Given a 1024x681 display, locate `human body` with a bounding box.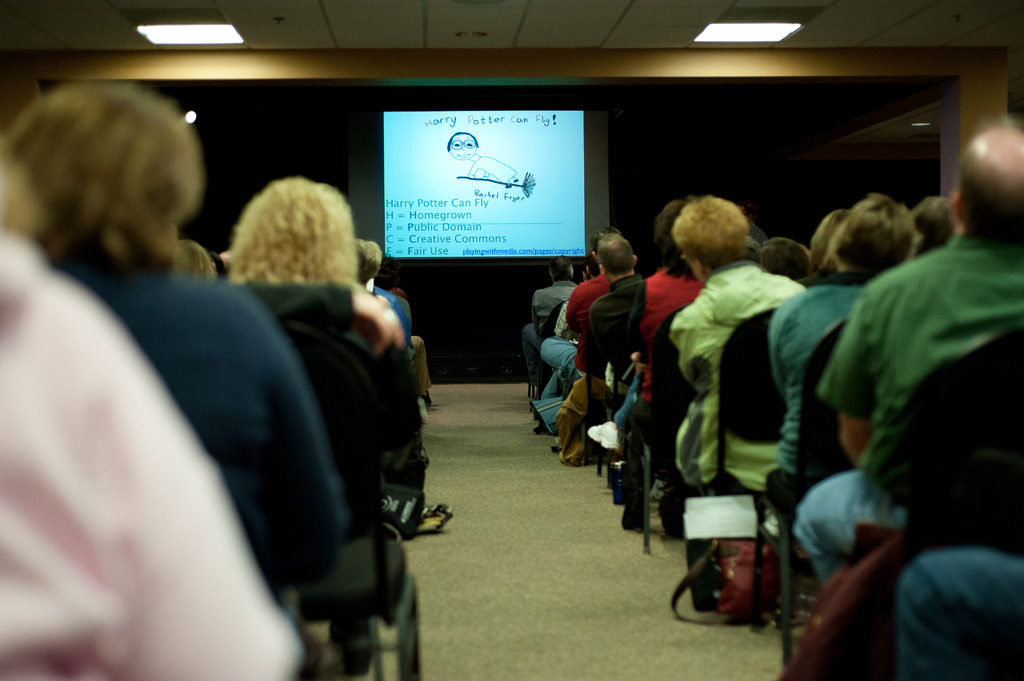
Located: region(761, 268, 876, 544).
